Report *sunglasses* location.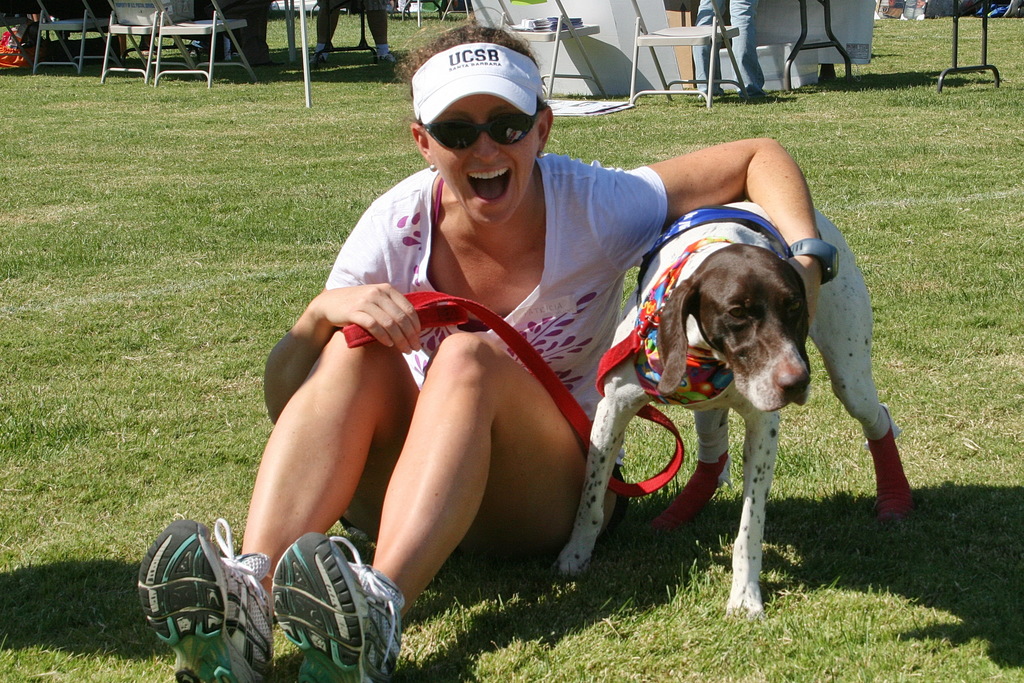
Report: BBox(424, 103, 543, 148).
